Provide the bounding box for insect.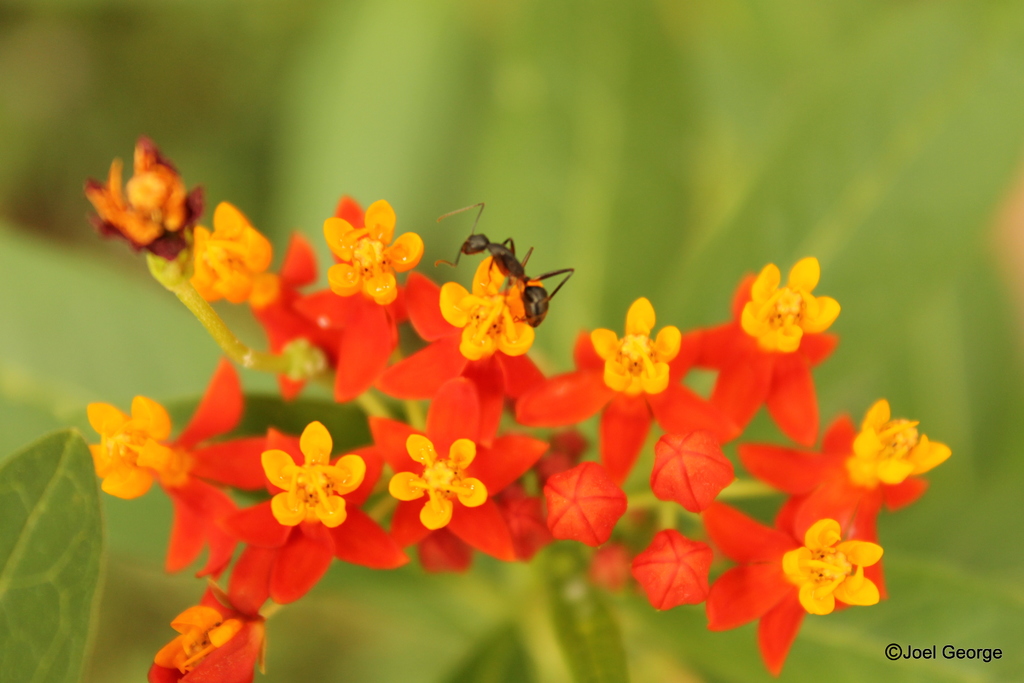
x1=433 y1=198 x2=578 y2=327.
